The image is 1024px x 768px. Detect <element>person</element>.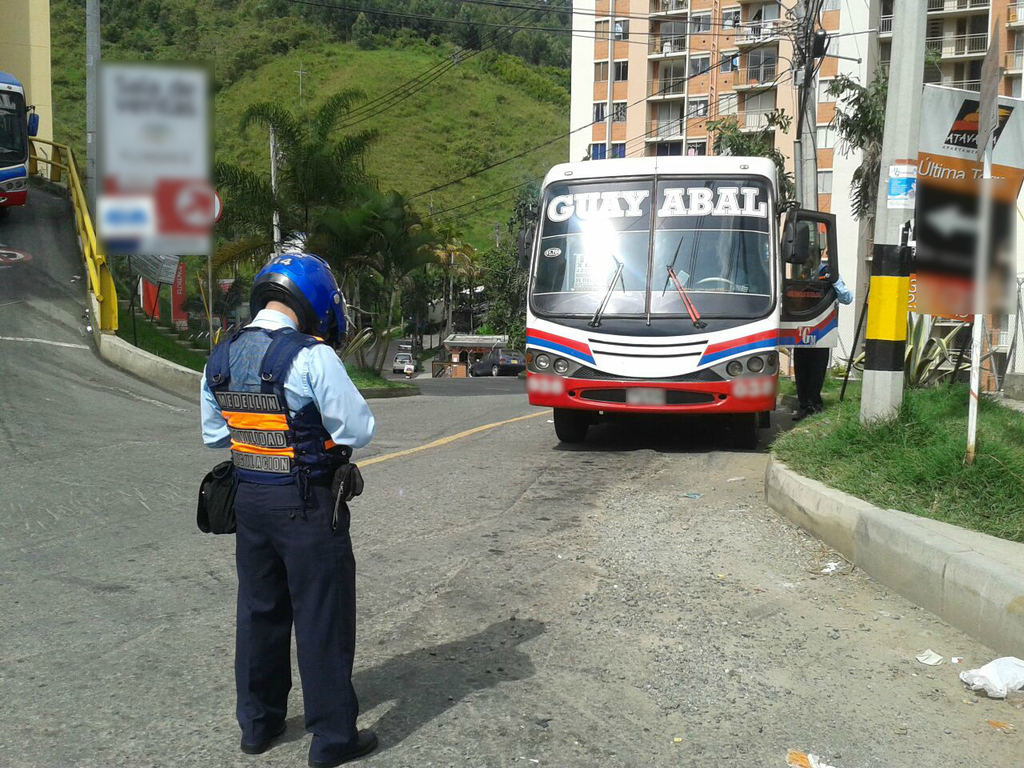
Detection: [194,248,386,767].
